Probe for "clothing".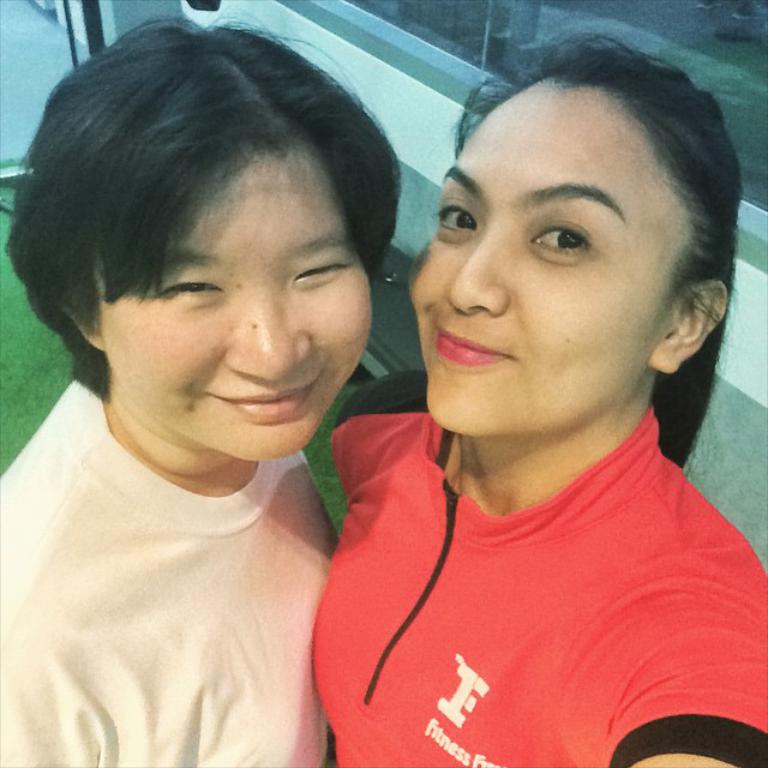
Probe result: [2,360,353,767].
